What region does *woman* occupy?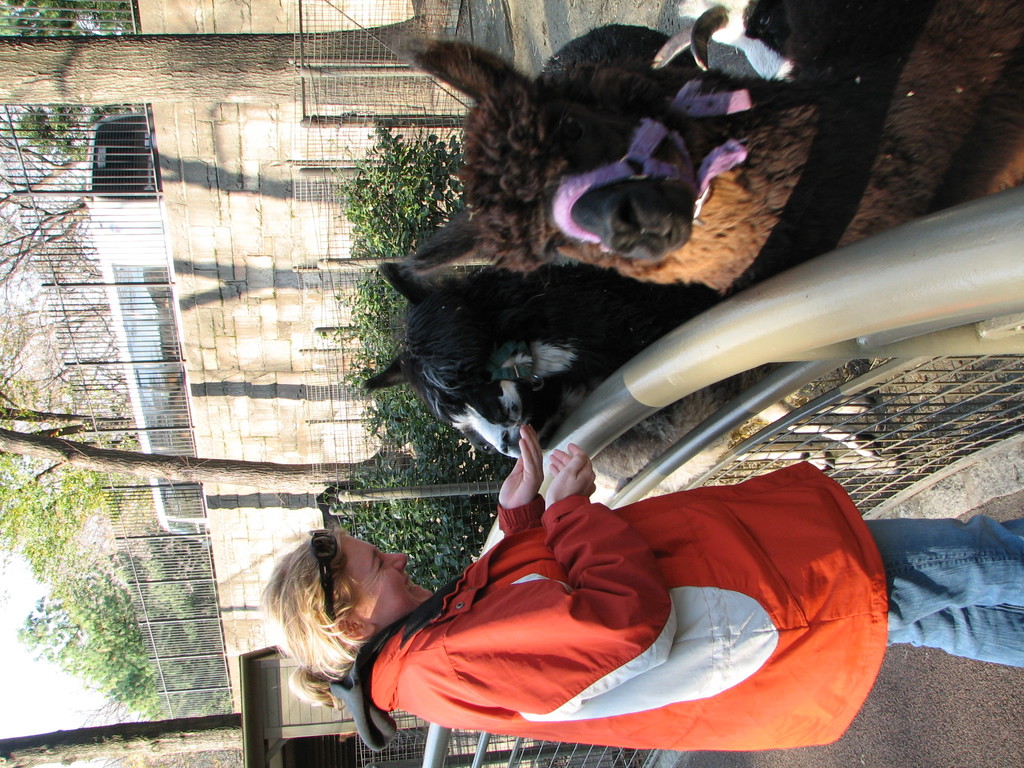
select_region(262, 531, 1023, 746).
